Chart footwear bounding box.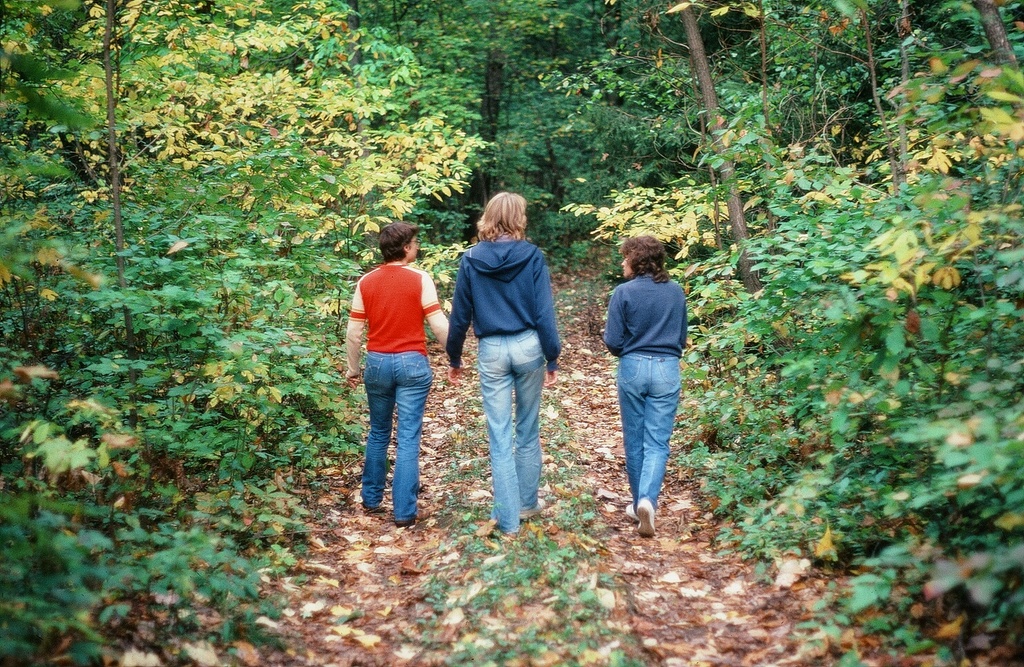
Charted: detection(397, 503, 415, 525).
